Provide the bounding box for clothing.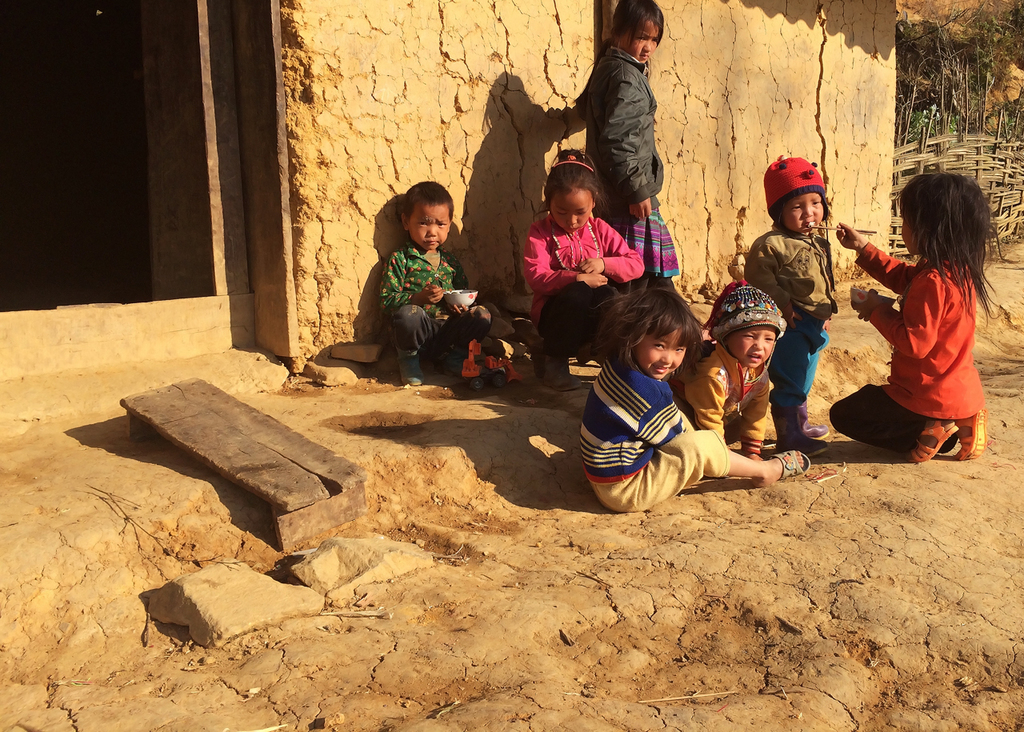
x1=864, y1=214, x2=998, y2=446.
